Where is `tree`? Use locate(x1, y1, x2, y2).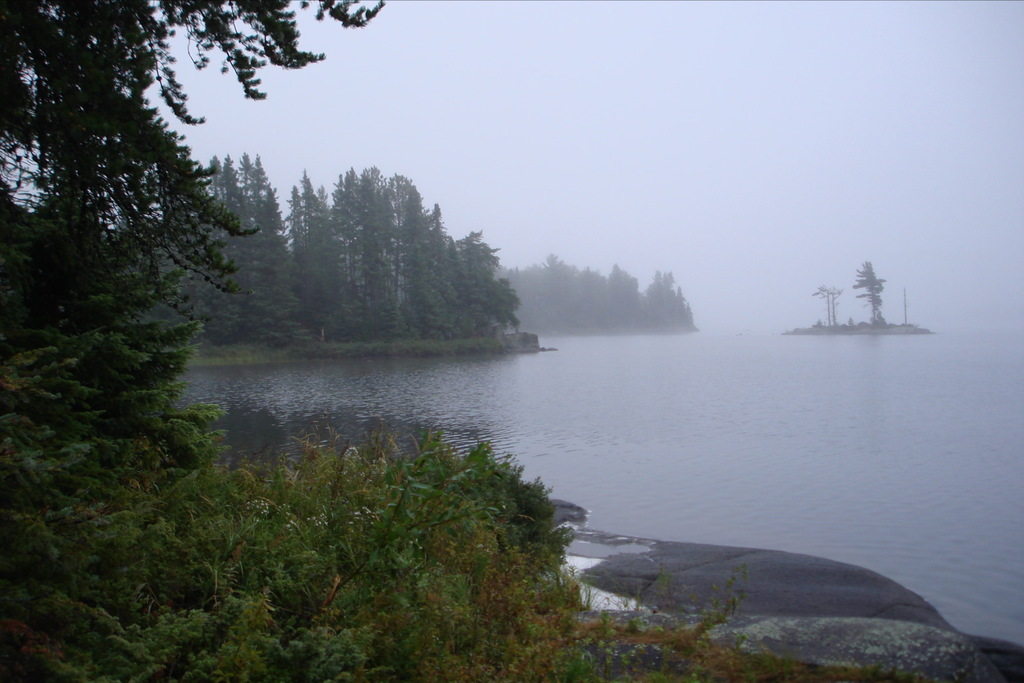
locate(0, 0, 394, 598).
